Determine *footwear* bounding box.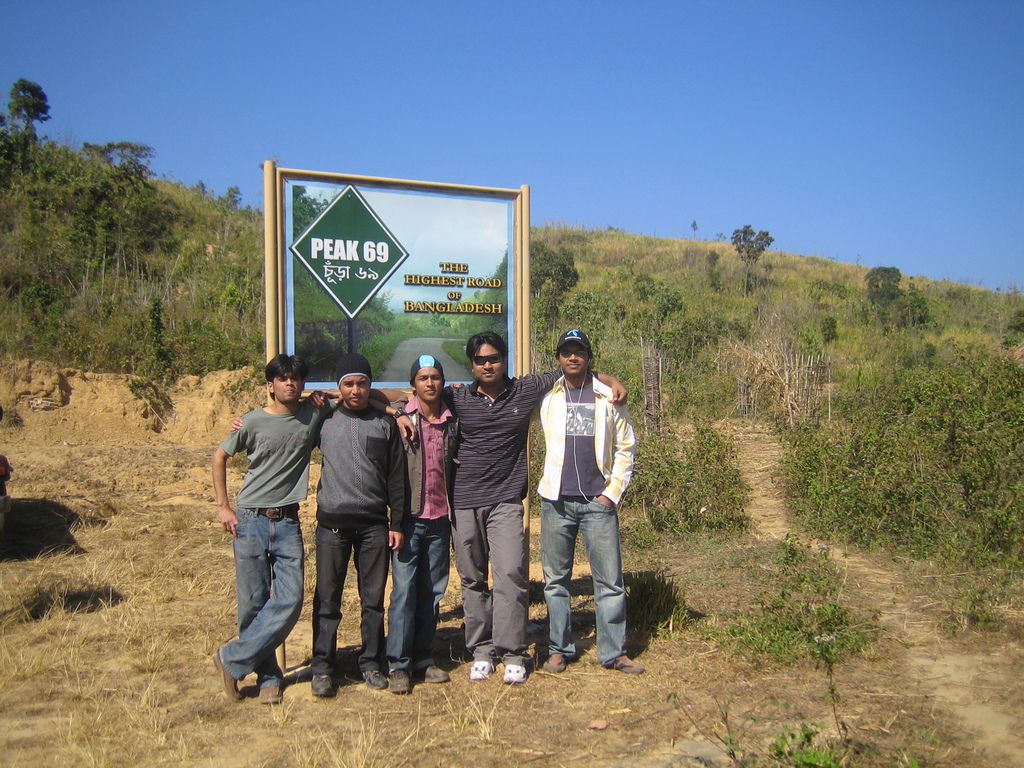
Determined: x1=204, y1=648, x2=243, y2=709.
